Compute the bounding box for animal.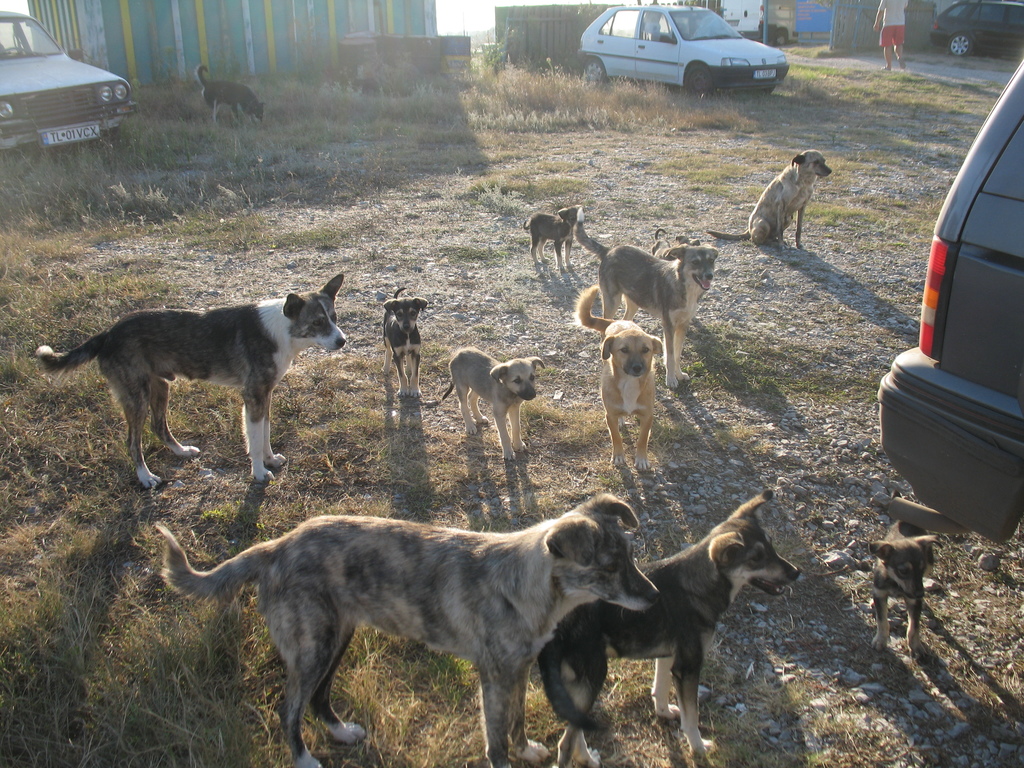
(left=706, top=148, right=837, bottom=255).
